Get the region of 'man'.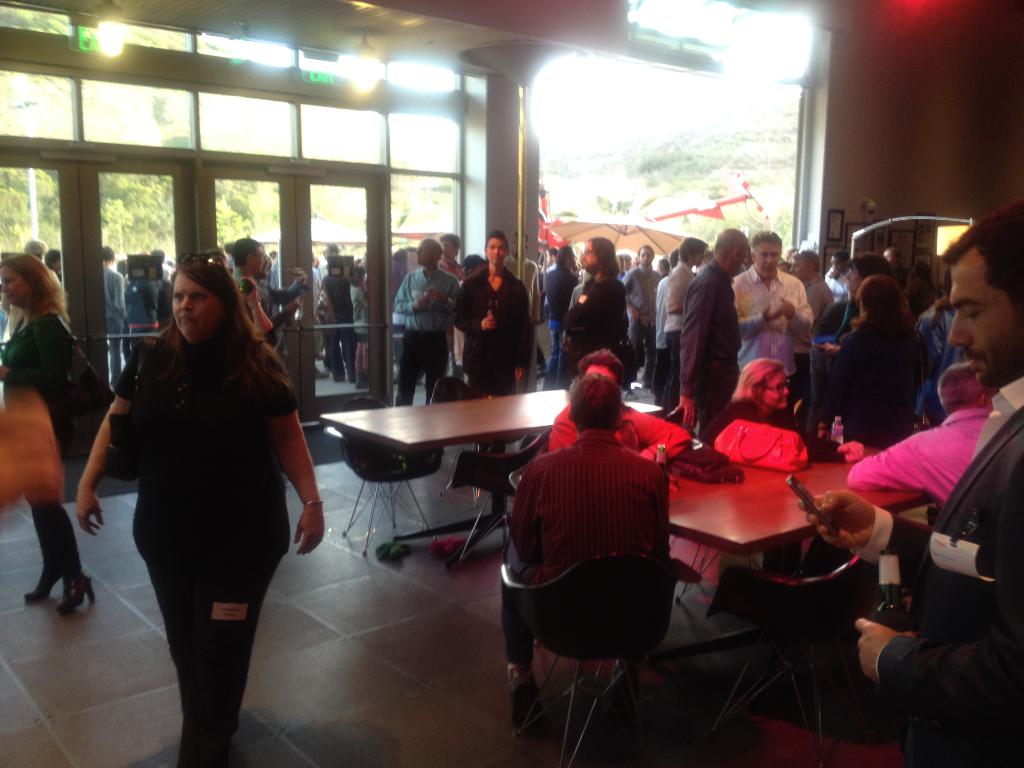
region(390, 237, 451, 408).
